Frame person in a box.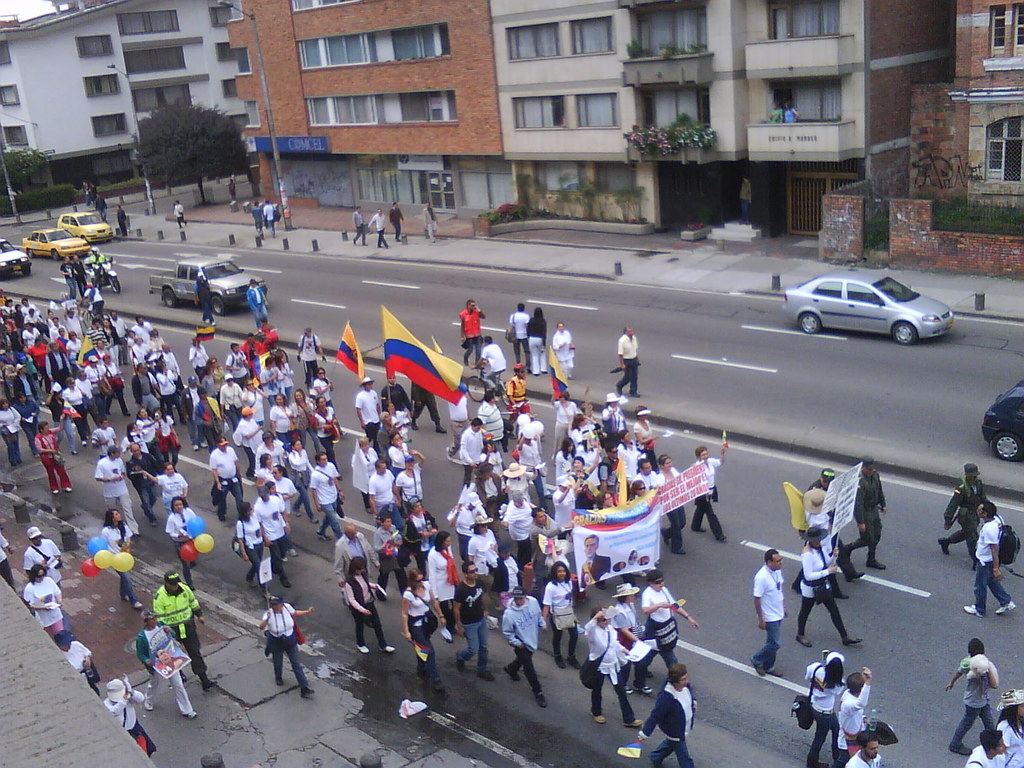
x1=162, y1=497, x2=204, y2=588.
